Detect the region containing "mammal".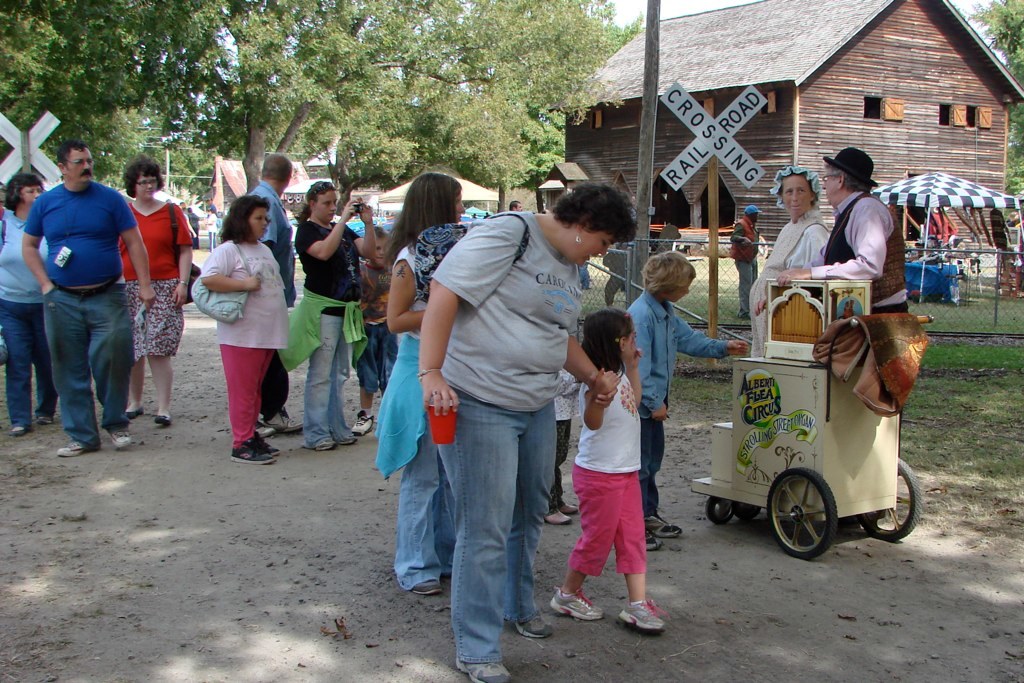
630,246,755,553.
